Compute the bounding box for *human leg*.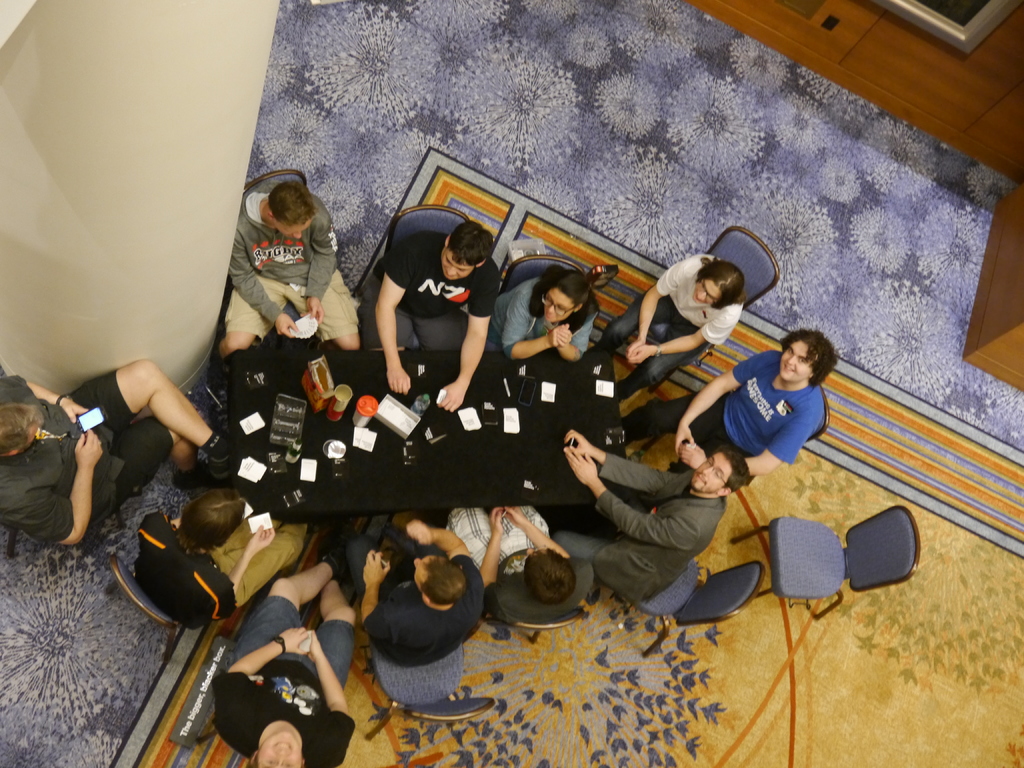
551/524/625/602.
